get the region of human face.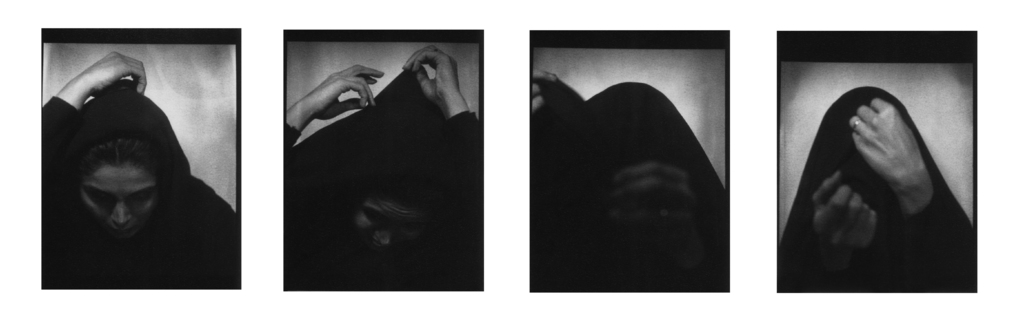
76, 159, 163, 241.
